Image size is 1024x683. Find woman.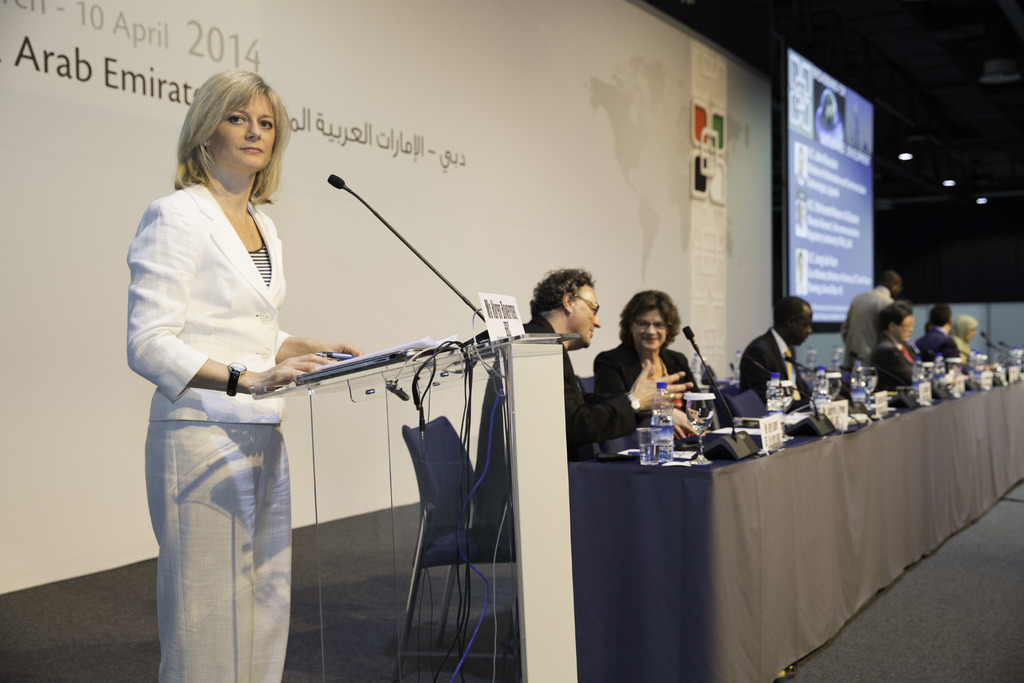
<box>129,59,331,677</box>.
